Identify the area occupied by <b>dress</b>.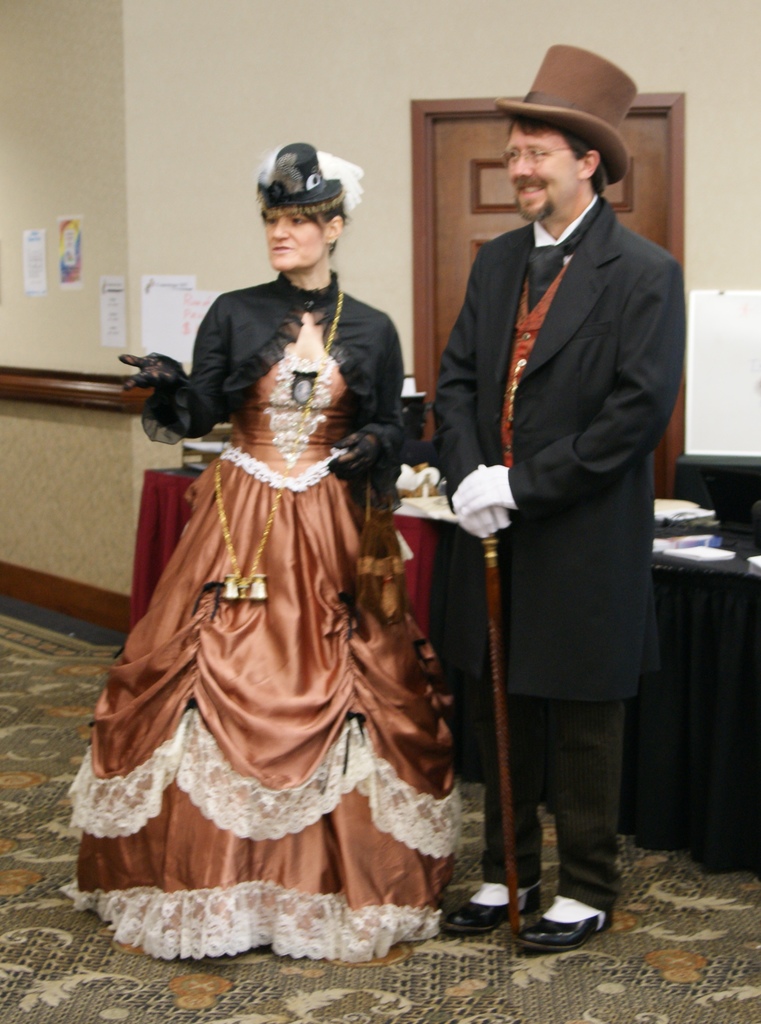
Area: box(63, 352, 461, 961).
